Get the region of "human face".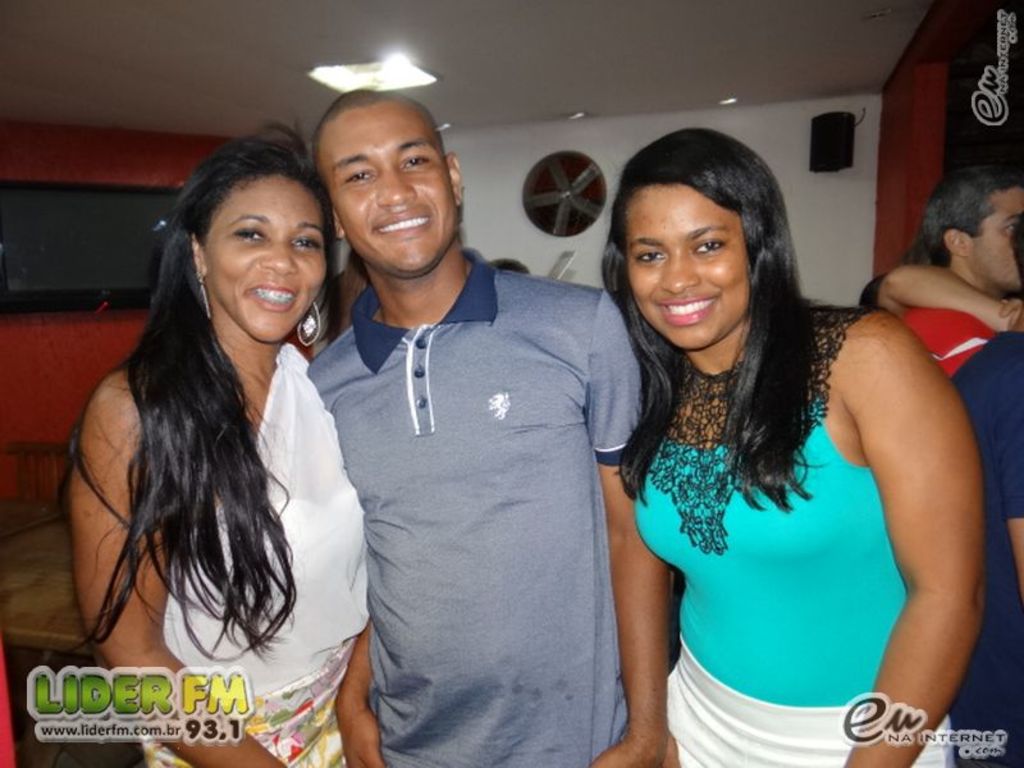
Rect(965, 192, 1023, 287).
